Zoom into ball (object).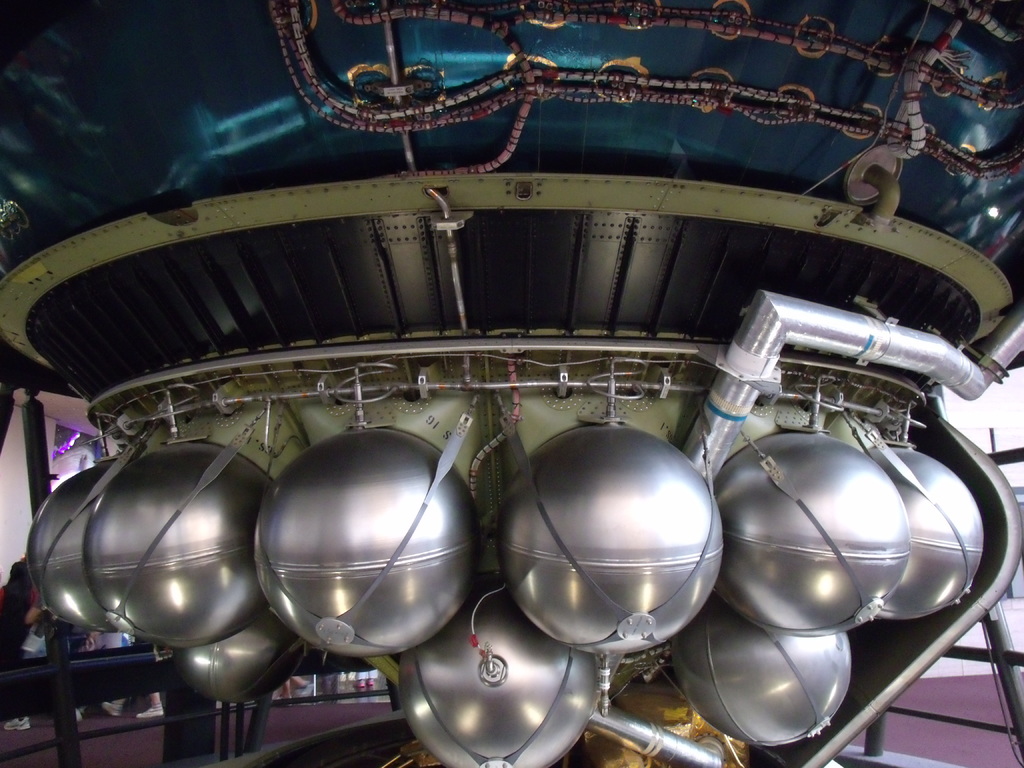
Zoom target: x1=28 y1=463 x2=107 y2=625.
